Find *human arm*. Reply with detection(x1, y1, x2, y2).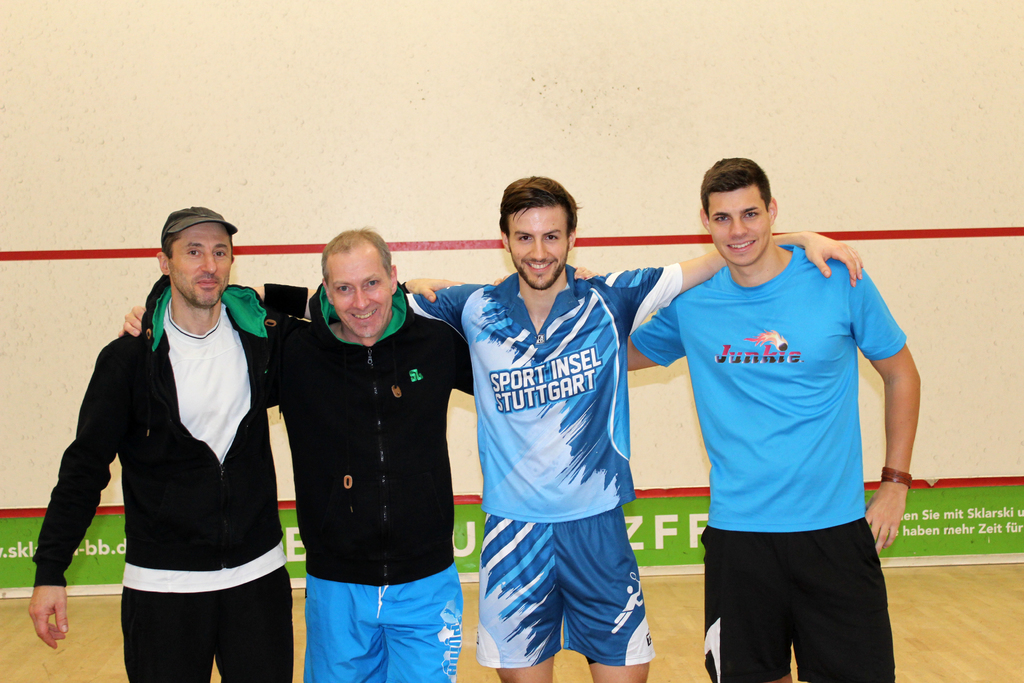
detection(848, 279, 929, 548).
